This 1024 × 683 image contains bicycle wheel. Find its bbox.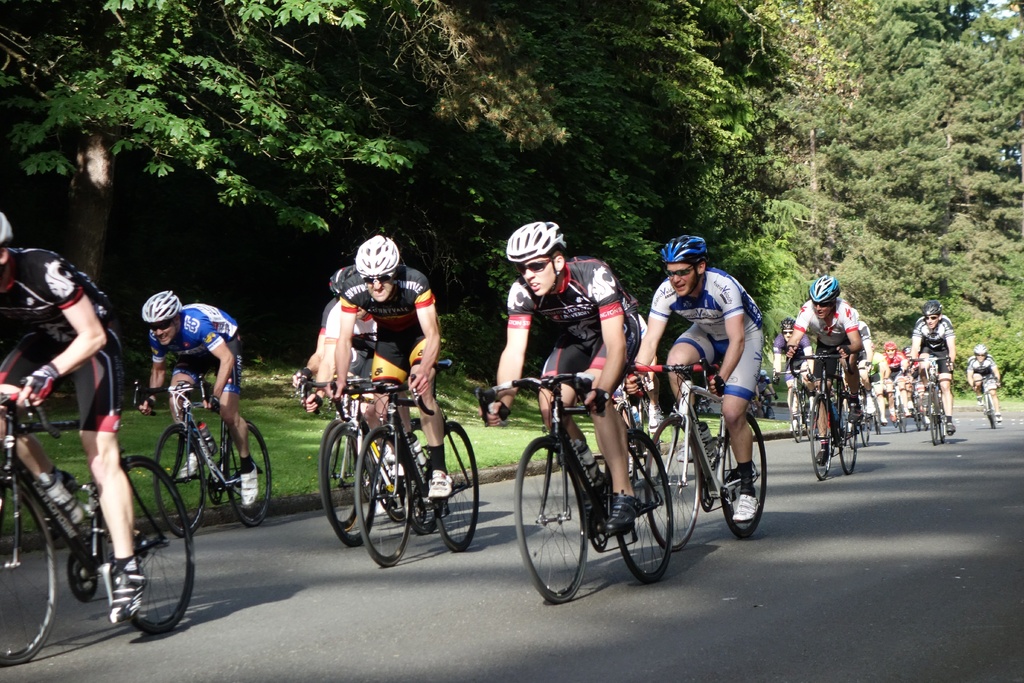
717, 409, 768, 541.
